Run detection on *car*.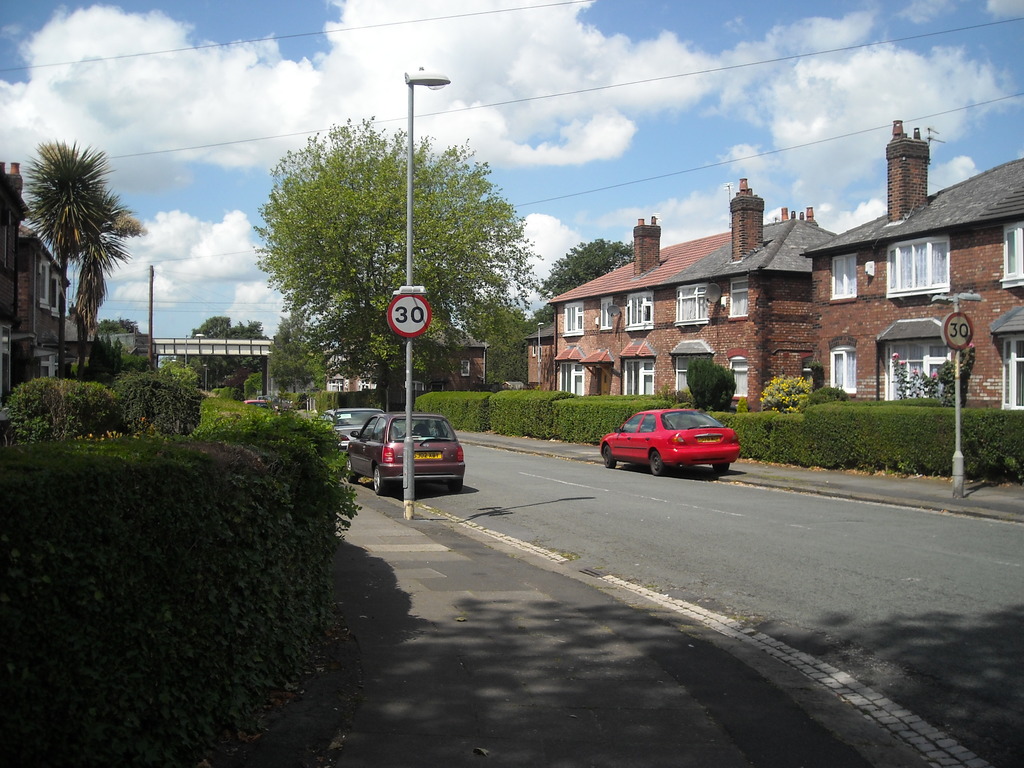
Result: (597,401,748,477).
